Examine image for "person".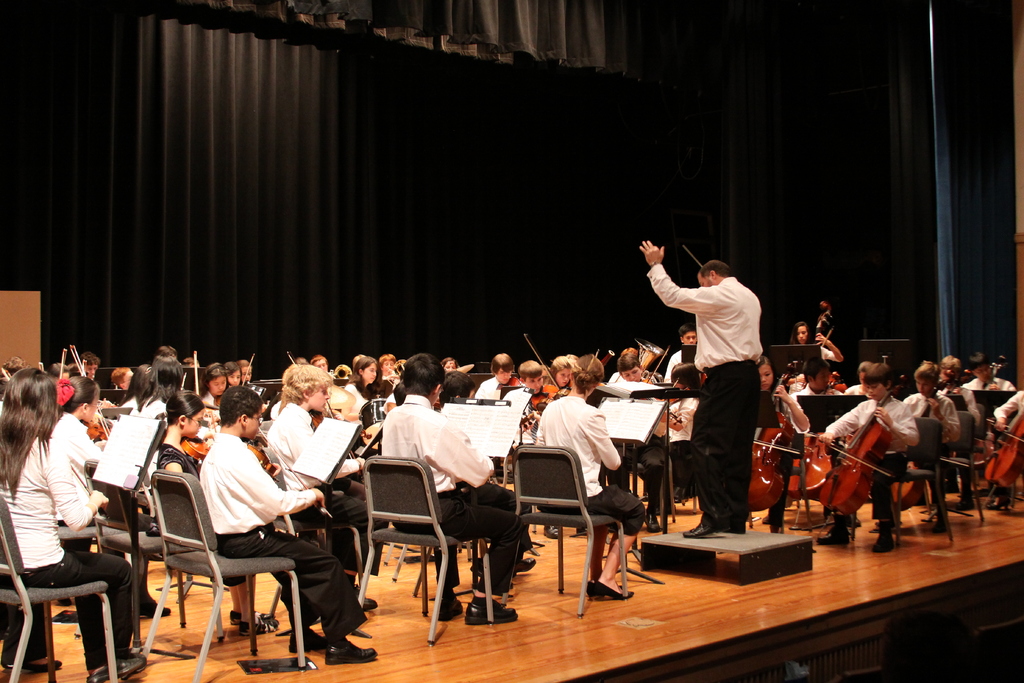
Examination result: {"x1": 755, "y1": 358, "x2": 817, "y2": 529}.
